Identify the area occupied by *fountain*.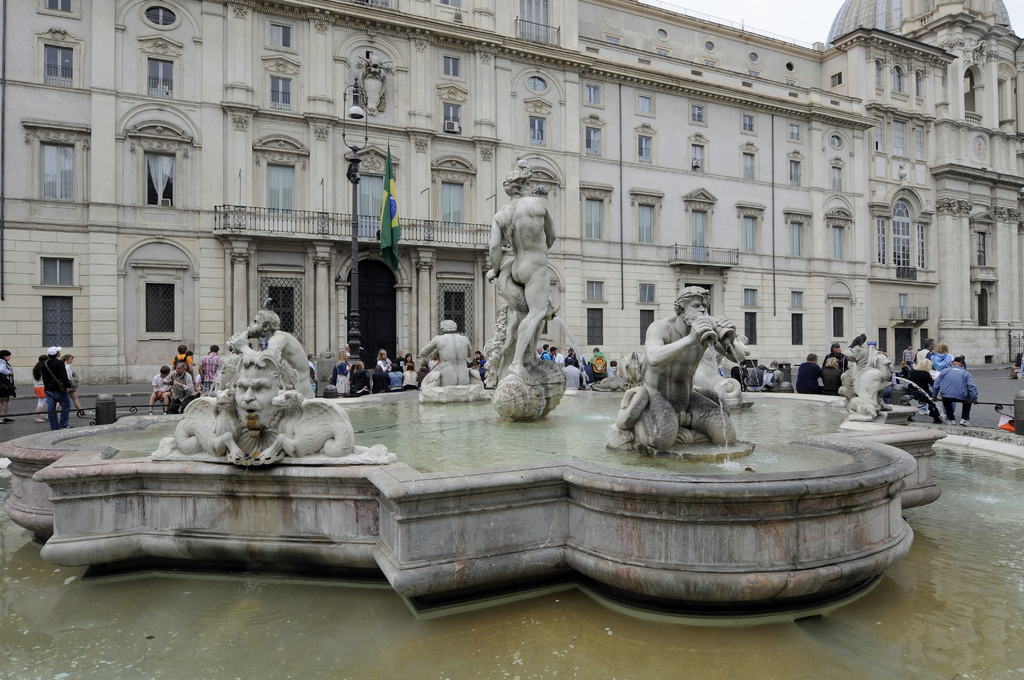
Area: {"x1": 499, "y1": 299, "x2": 930, "y2": 619}.
